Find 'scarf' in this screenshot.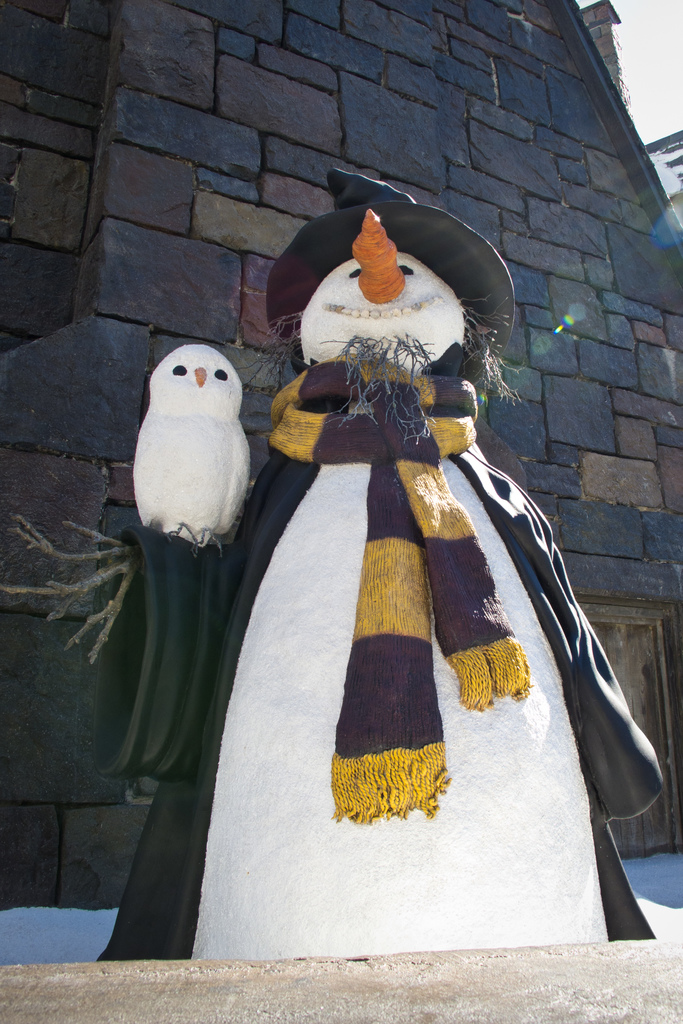
The bounding box for 'scarf' is 260:344:533:827.
